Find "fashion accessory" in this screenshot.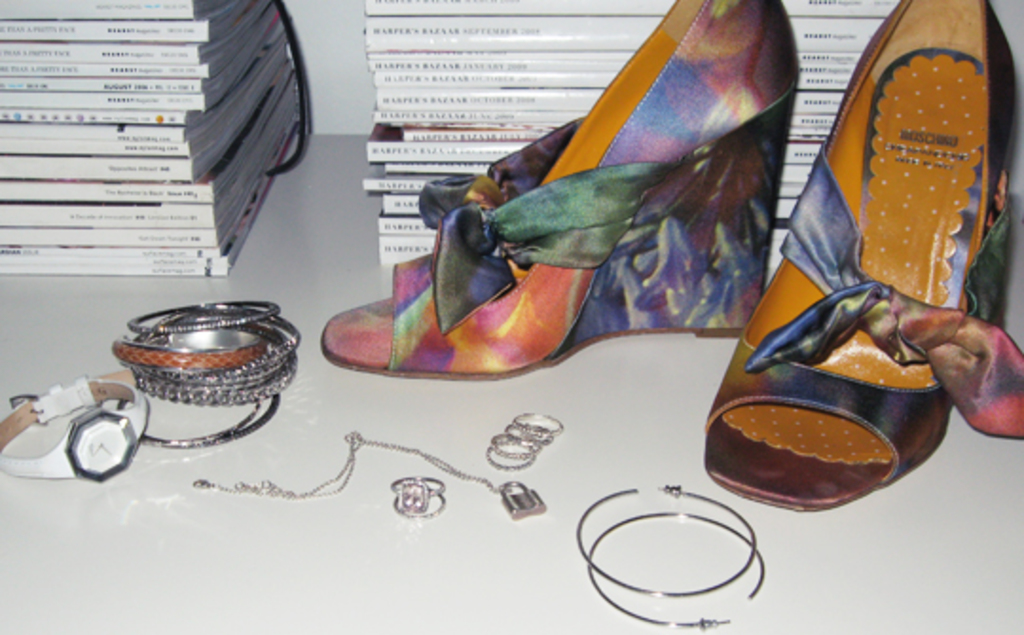
The bounding box for "fashion accessory" is (396, 491, 440, 512).
